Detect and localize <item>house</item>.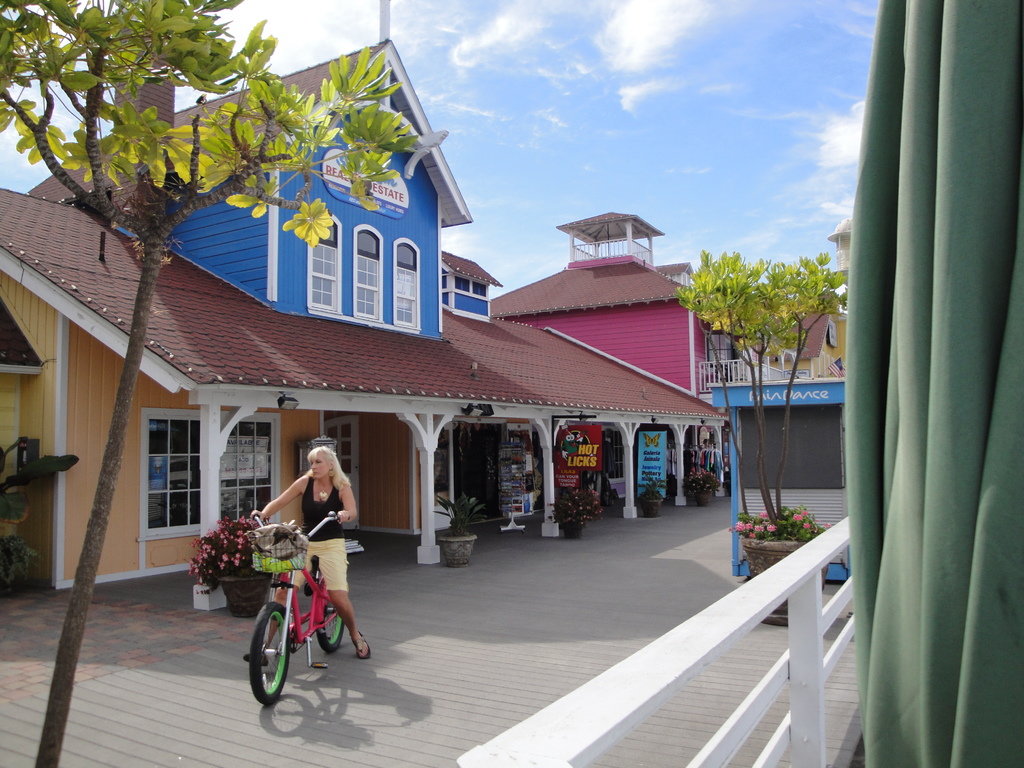
Localized at BBox(488, 207, 739, 415).
